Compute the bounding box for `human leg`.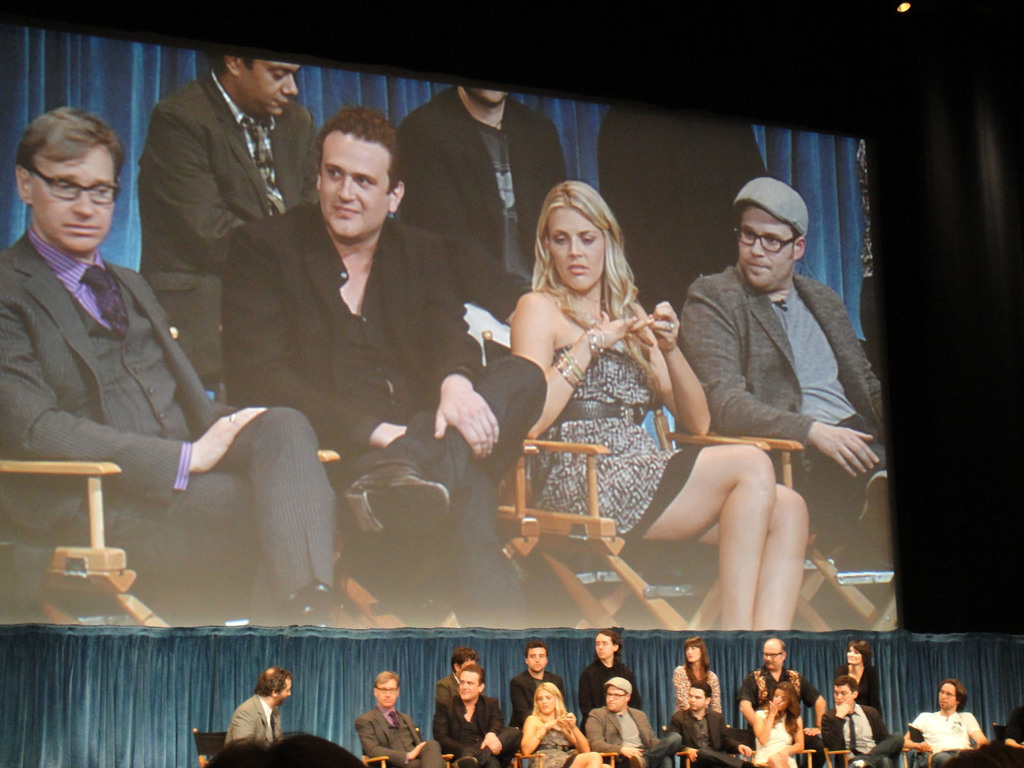
(345,348,559,542).
